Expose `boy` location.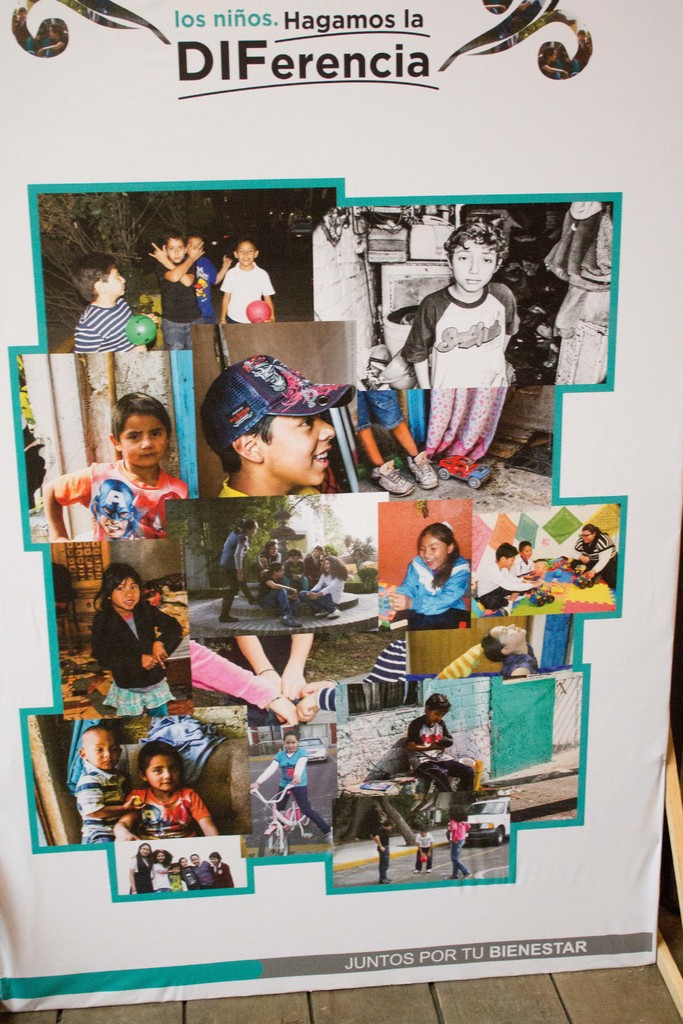
Exposed at {"x1": 117, "y1": 735, "x2": 210, "y2": 842}.
